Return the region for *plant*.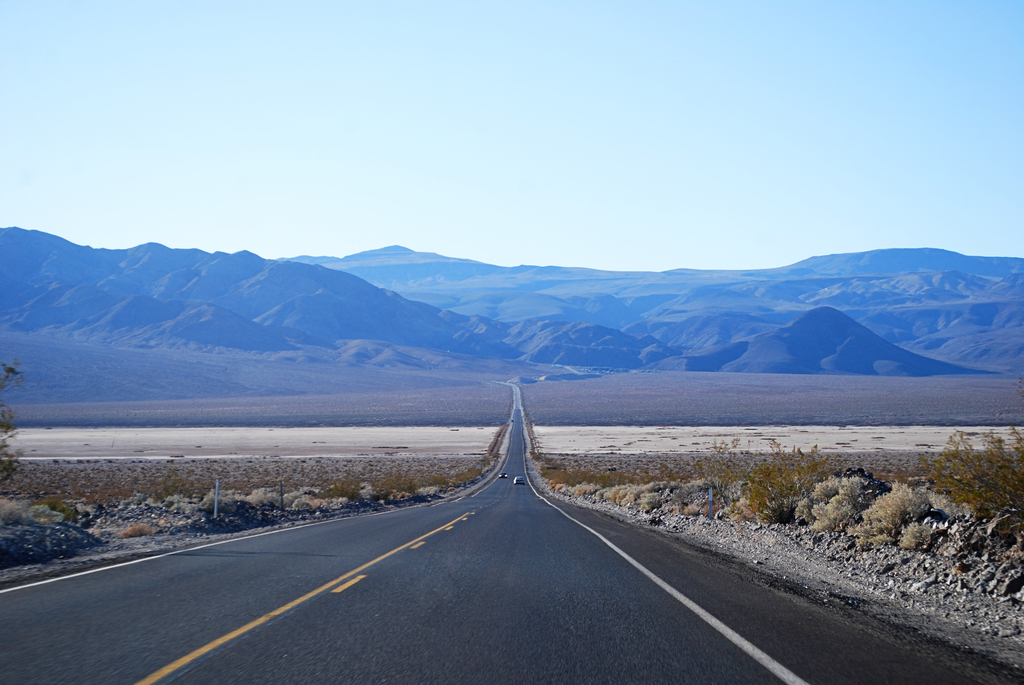
detection(940, 437, 1012, 524).
